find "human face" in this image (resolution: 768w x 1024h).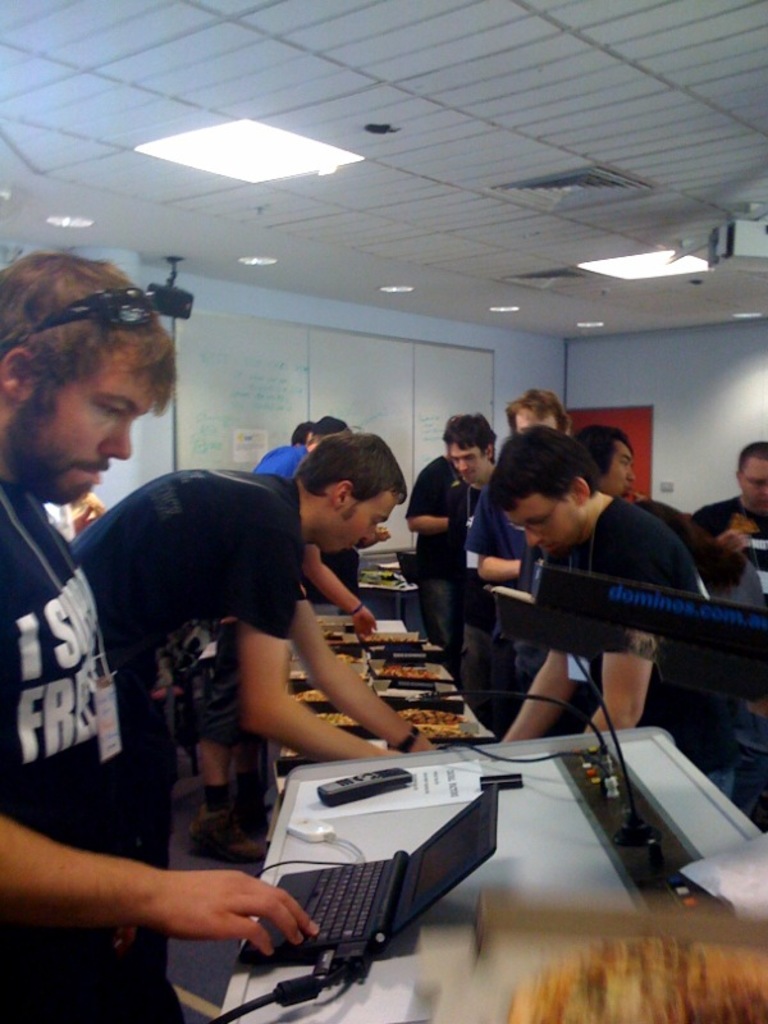
(503, 484, 582, 552).
